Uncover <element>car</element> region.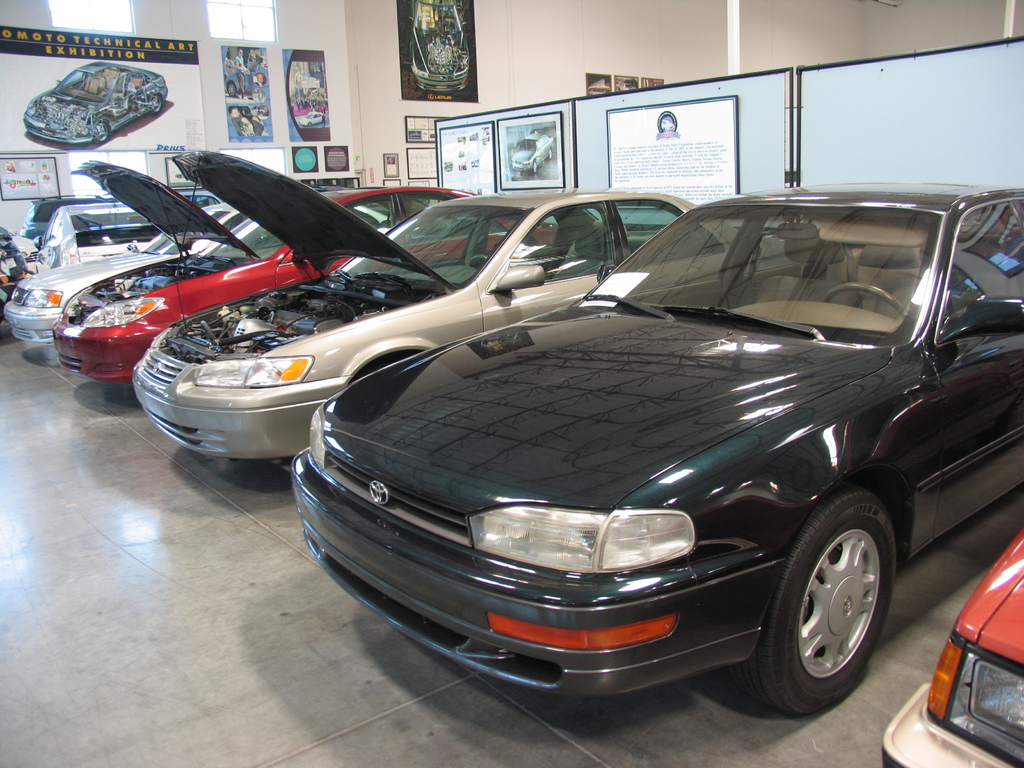
Uncovered: left=509, top=132, right=554, bottom=177.
